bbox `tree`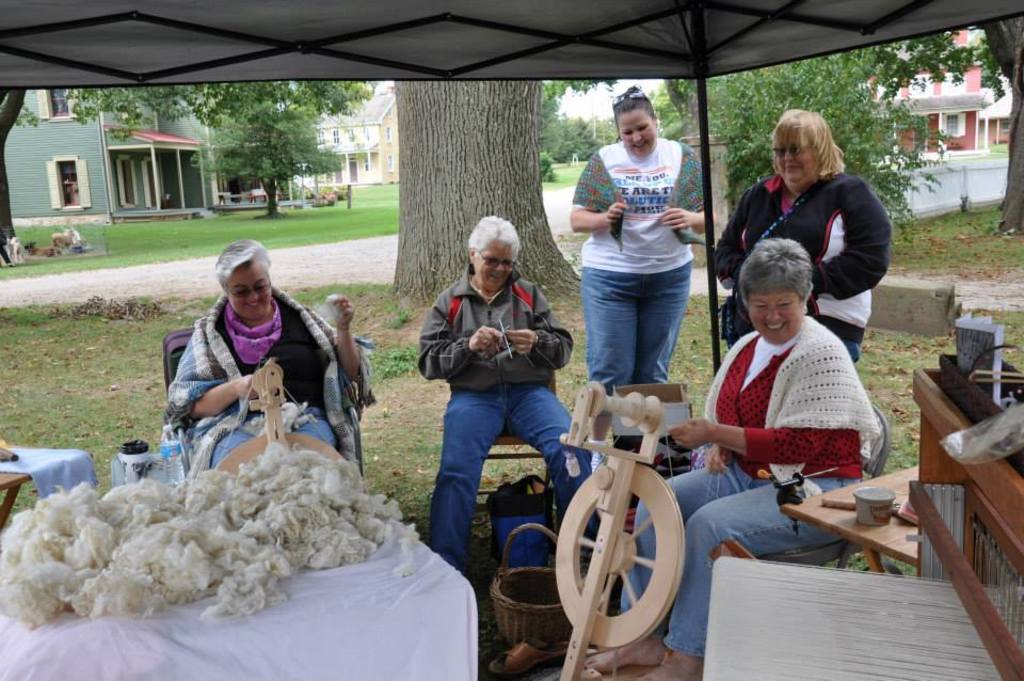
{"left": 539, "top": 70, "right": 614, "bottom": 184}
